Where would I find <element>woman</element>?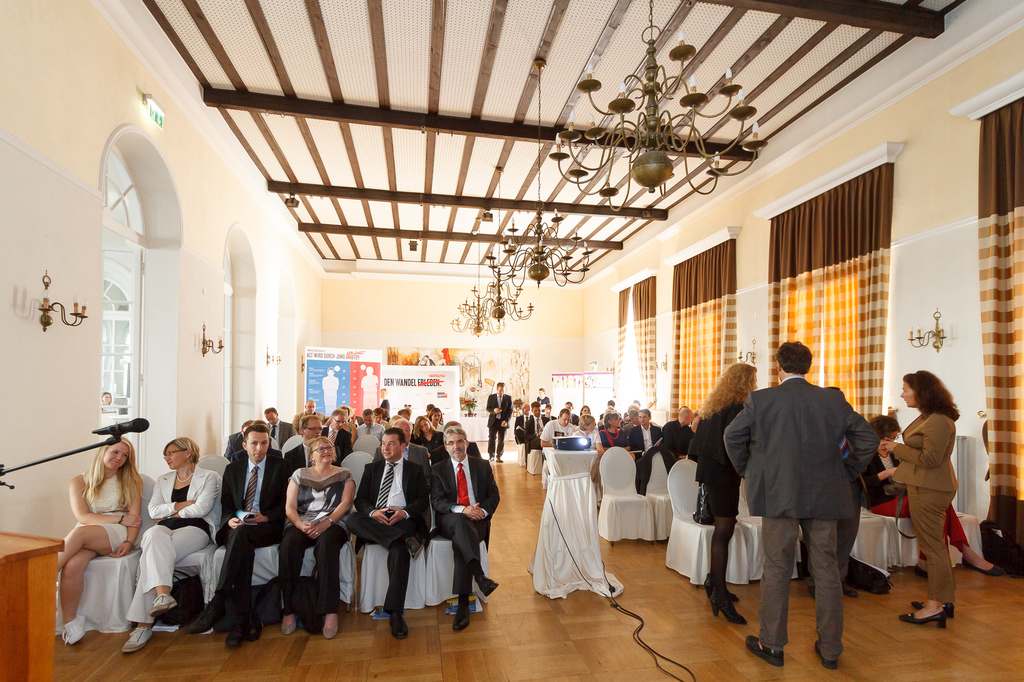
At 426, 409, 447, 431.
